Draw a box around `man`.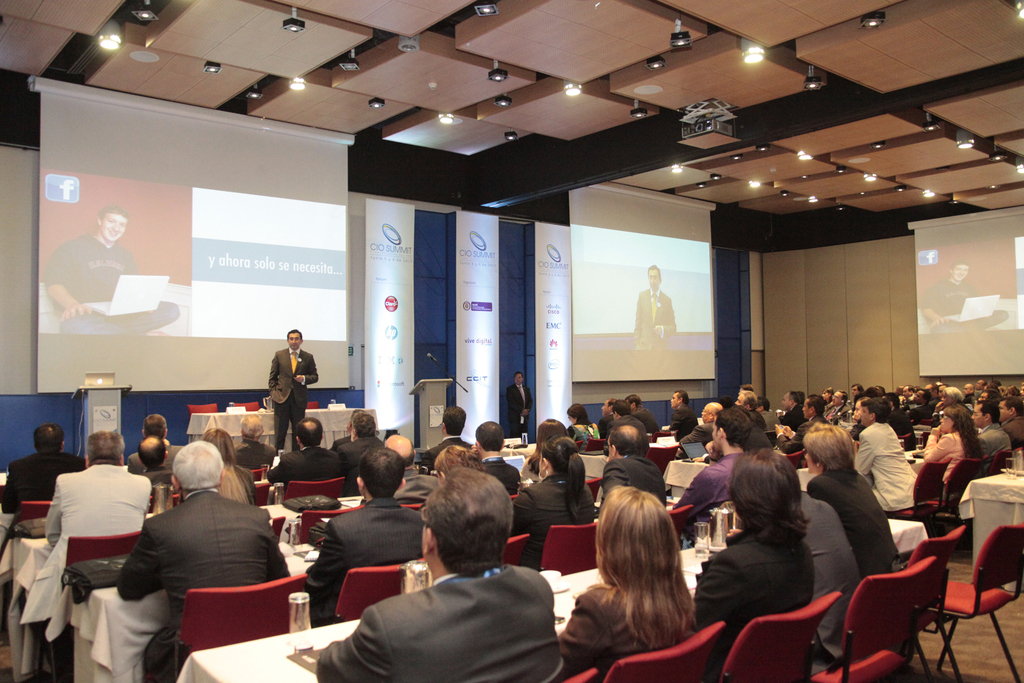
(780, 394, 835, 452).
